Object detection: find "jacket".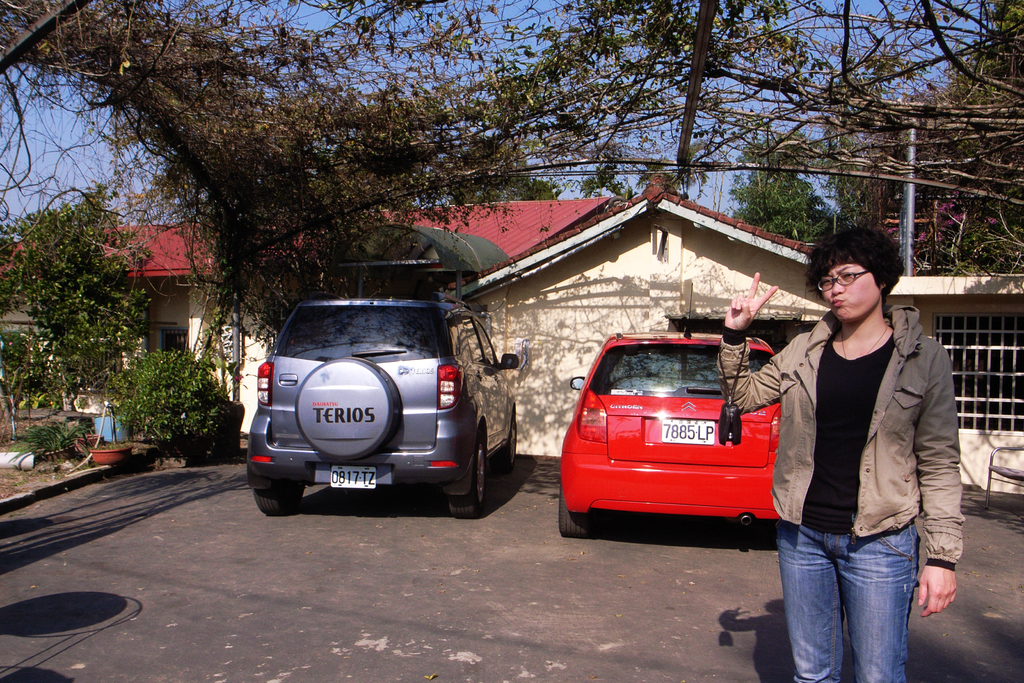
detection(717, 306, 965, 568).
